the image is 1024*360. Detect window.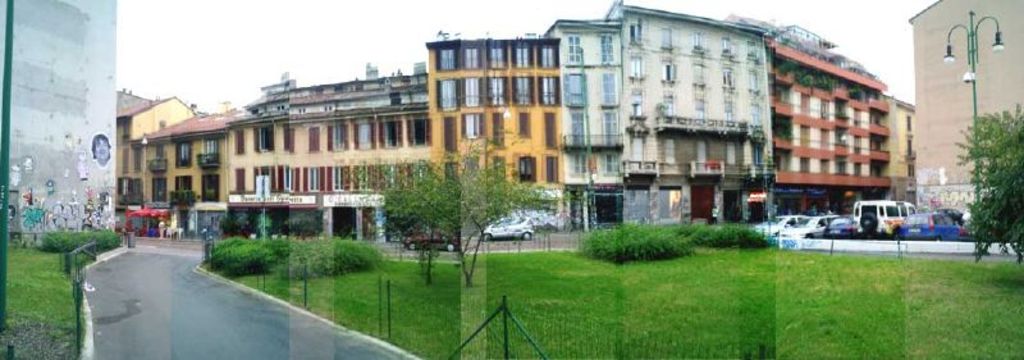
Detection: 753/97/760/124.
